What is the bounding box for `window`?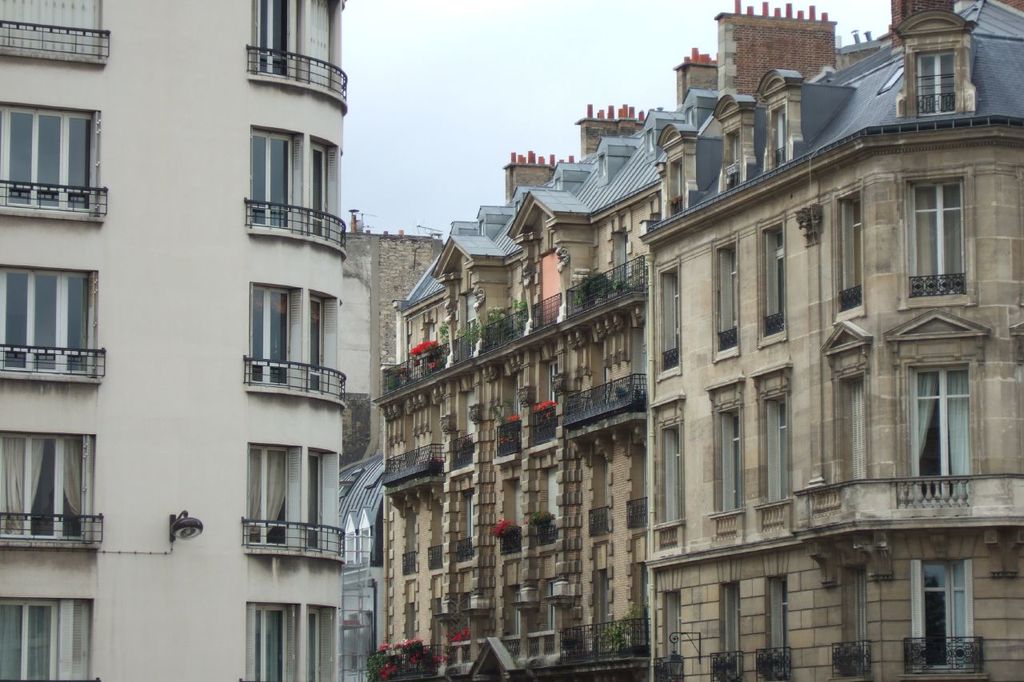
select_region(911, 369, 966, 491).
